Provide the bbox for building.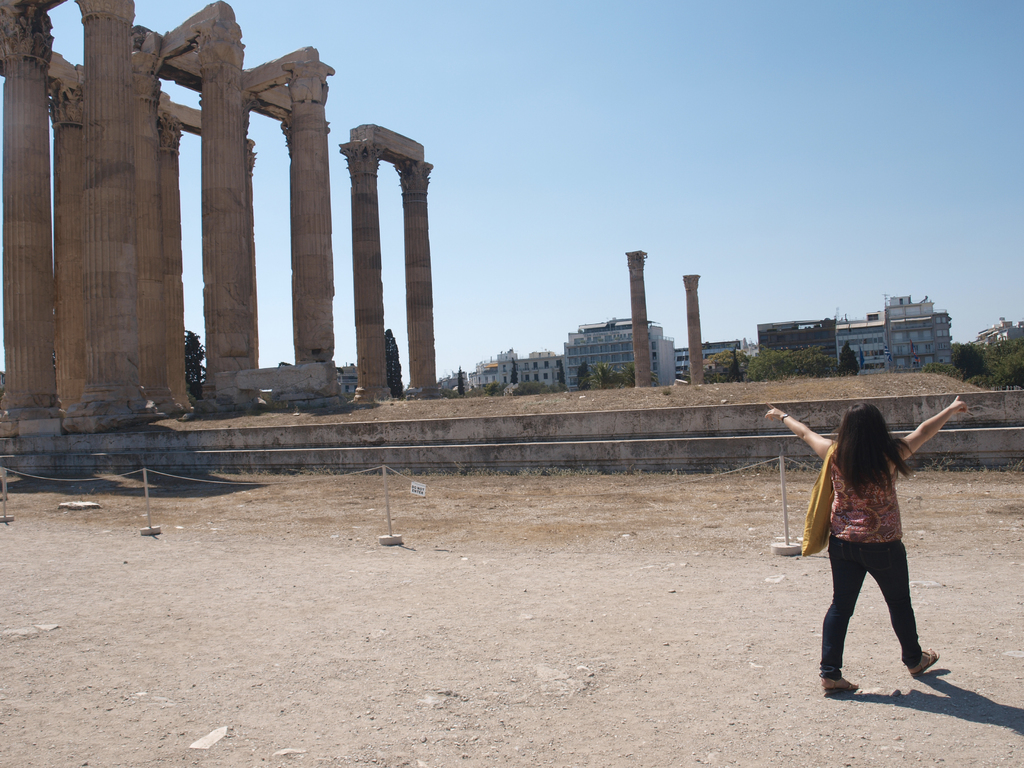
562, 316, 675, 383.
